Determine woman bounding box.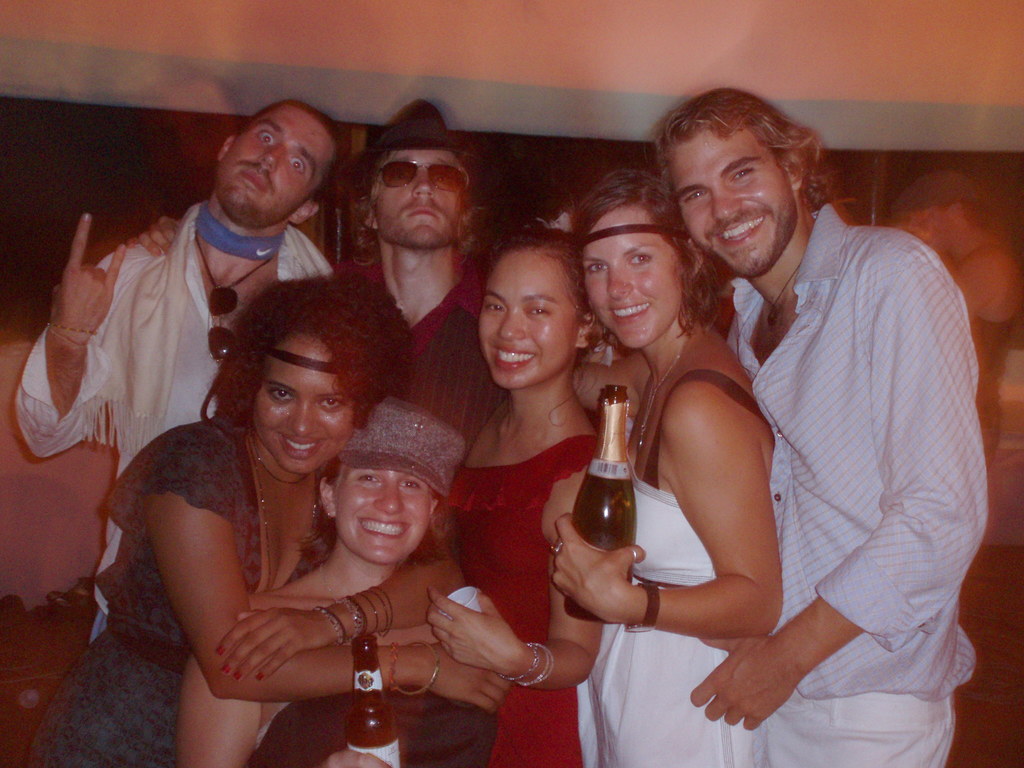
Determined: 20,271,413,767.
